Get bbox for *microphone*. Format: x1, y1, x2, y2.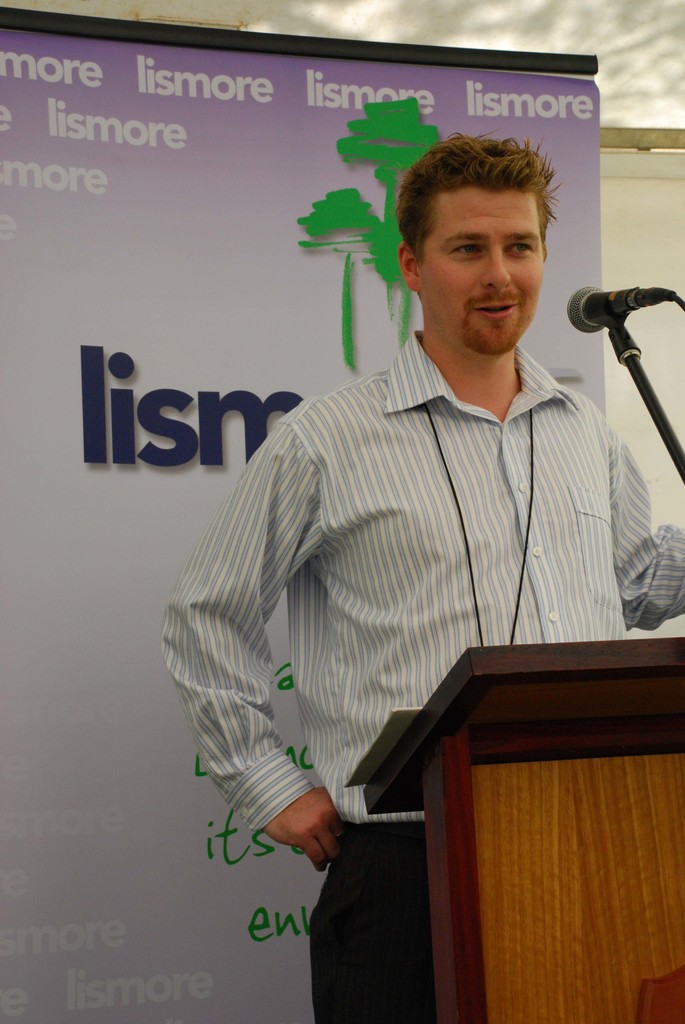
571, 269, 684, 332.
